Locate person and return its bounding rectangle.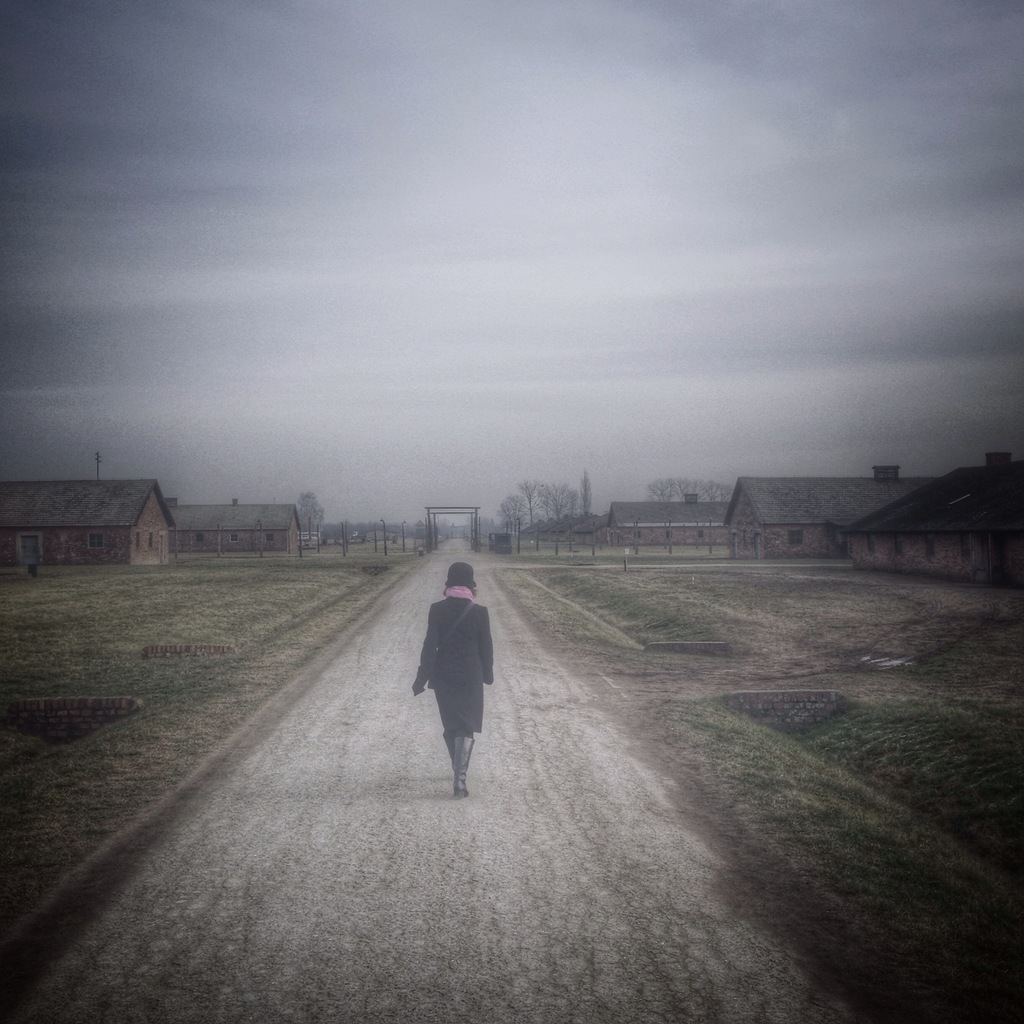
x1=403, y1=553, x2=507, y2=817.
